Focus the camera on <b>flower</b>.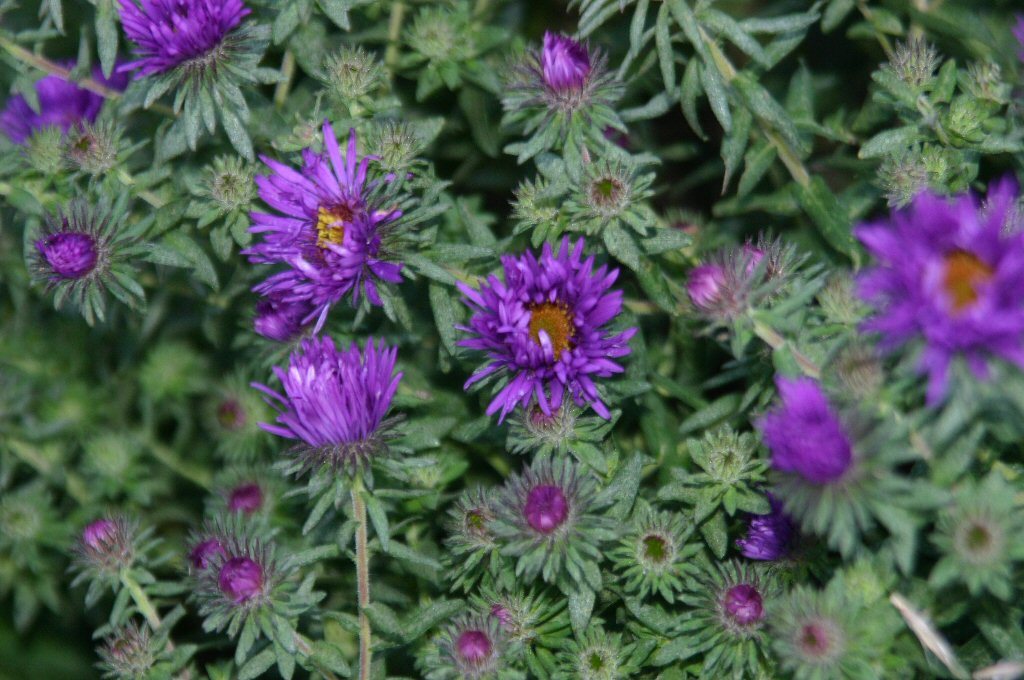
Focus region: {"left": 759, "top": 387, "right": 848, "bottom": 482}.
